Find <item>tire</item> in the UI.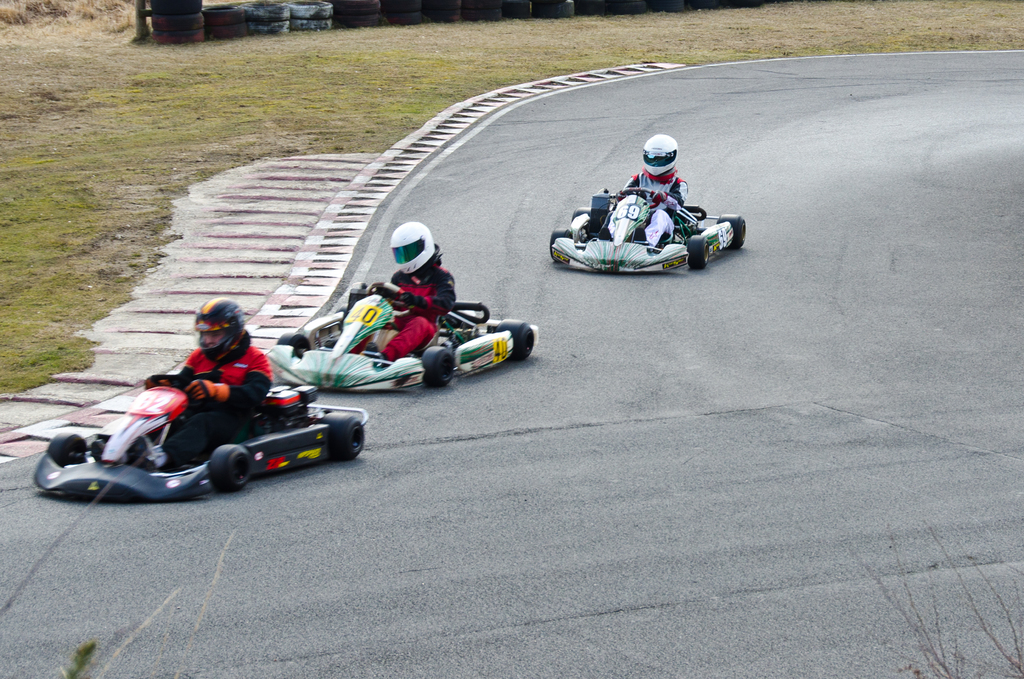
UI element at x1=276 y1=332 x2=316 y2=363.
